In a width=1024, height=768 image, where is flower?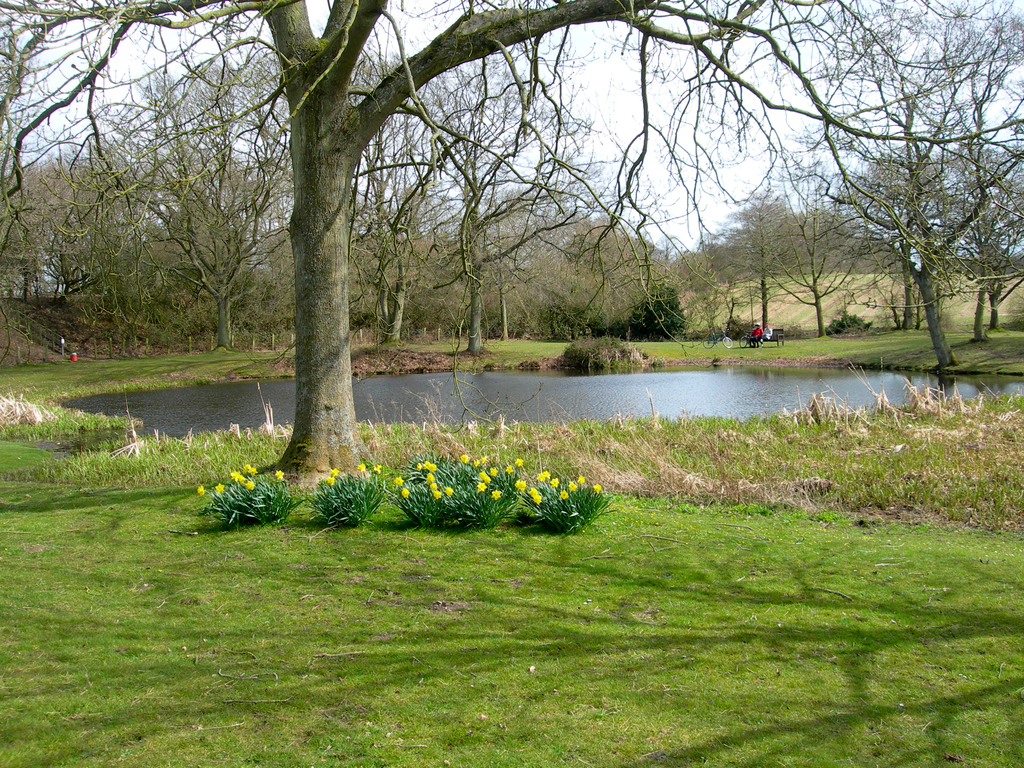
left=356, top=461, right=365, bottom=471.
